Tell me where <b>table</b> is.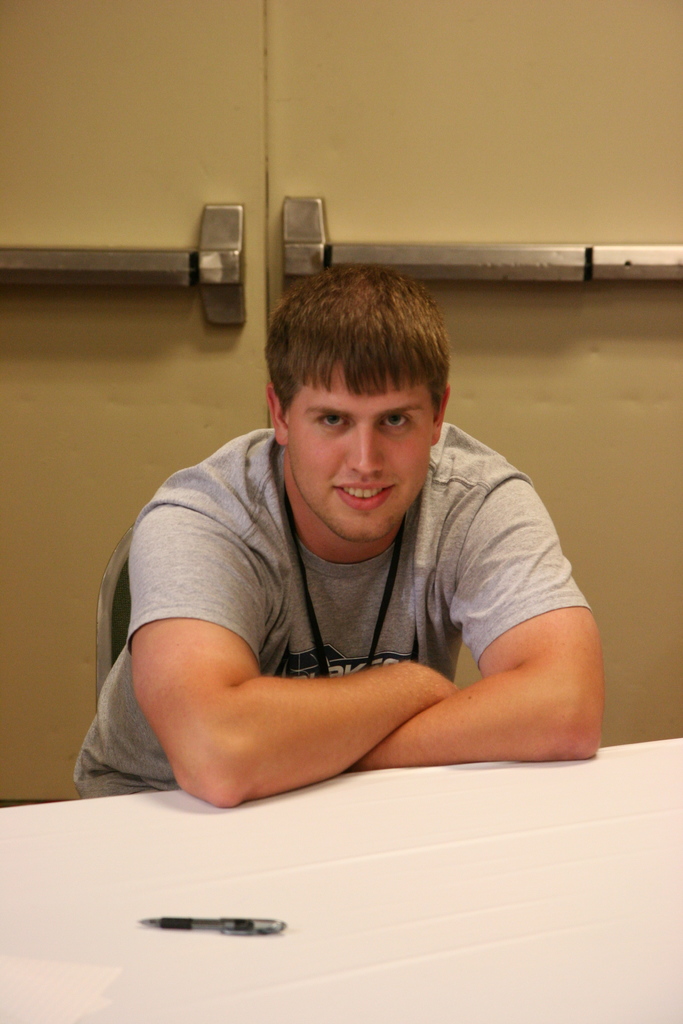
<b>table</b> is at 0/732/682/995.
